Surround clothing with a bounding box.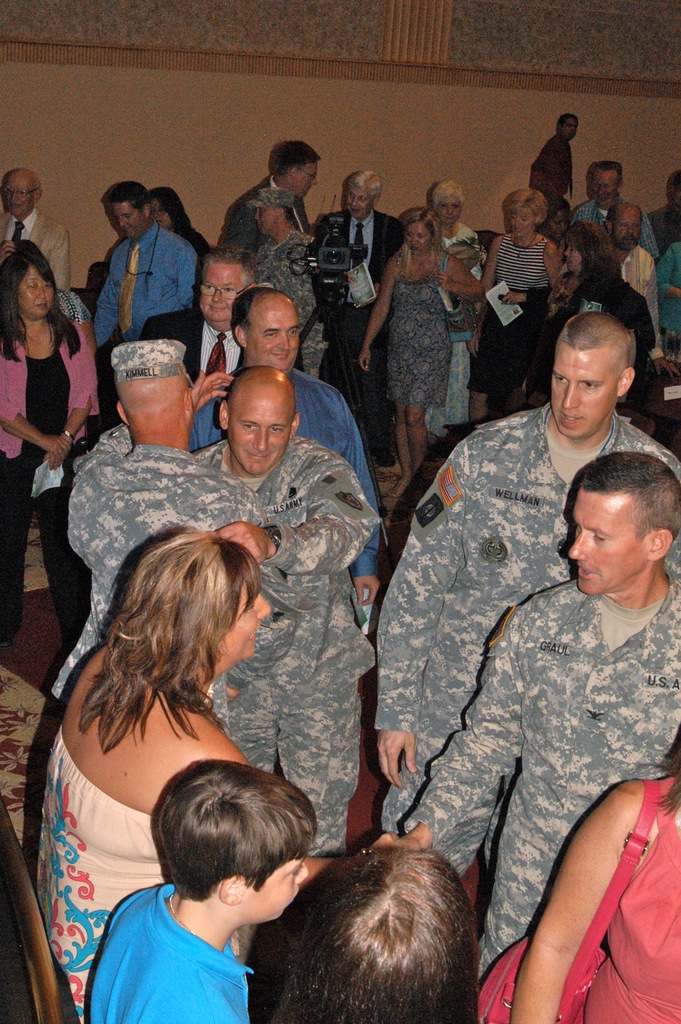
<bbox>311, 204, 402, 456</bbox>.
